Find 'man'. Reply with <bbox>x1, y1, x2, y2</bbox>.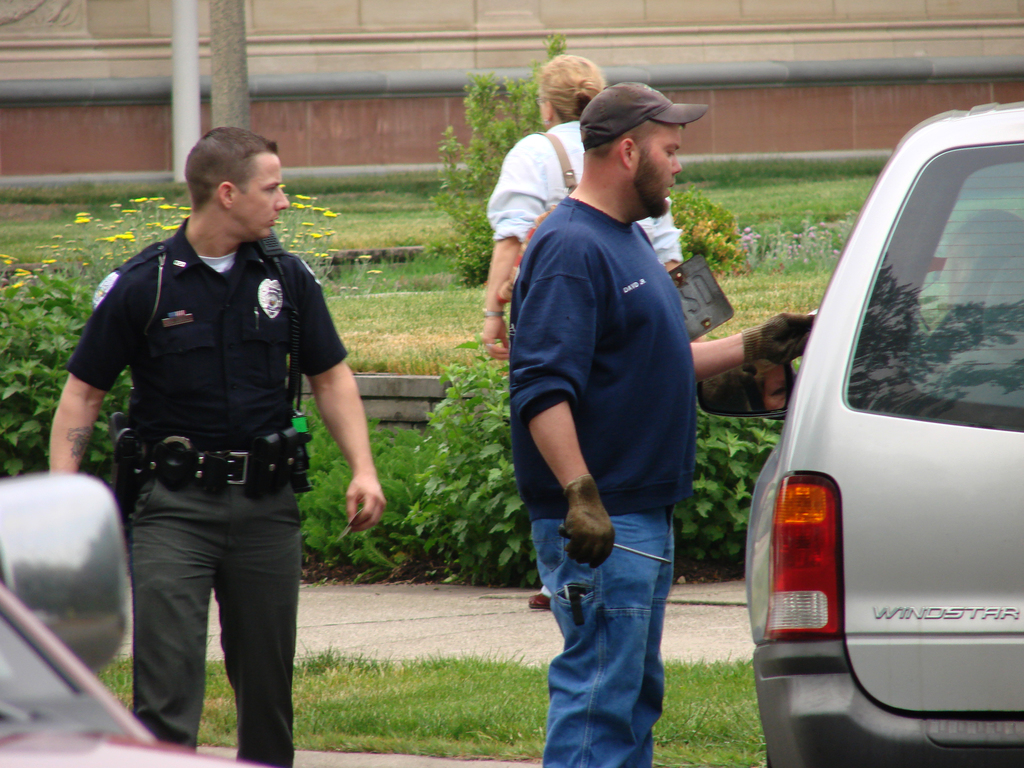
<bbox>508, 78, 824, 767</bbox>.
